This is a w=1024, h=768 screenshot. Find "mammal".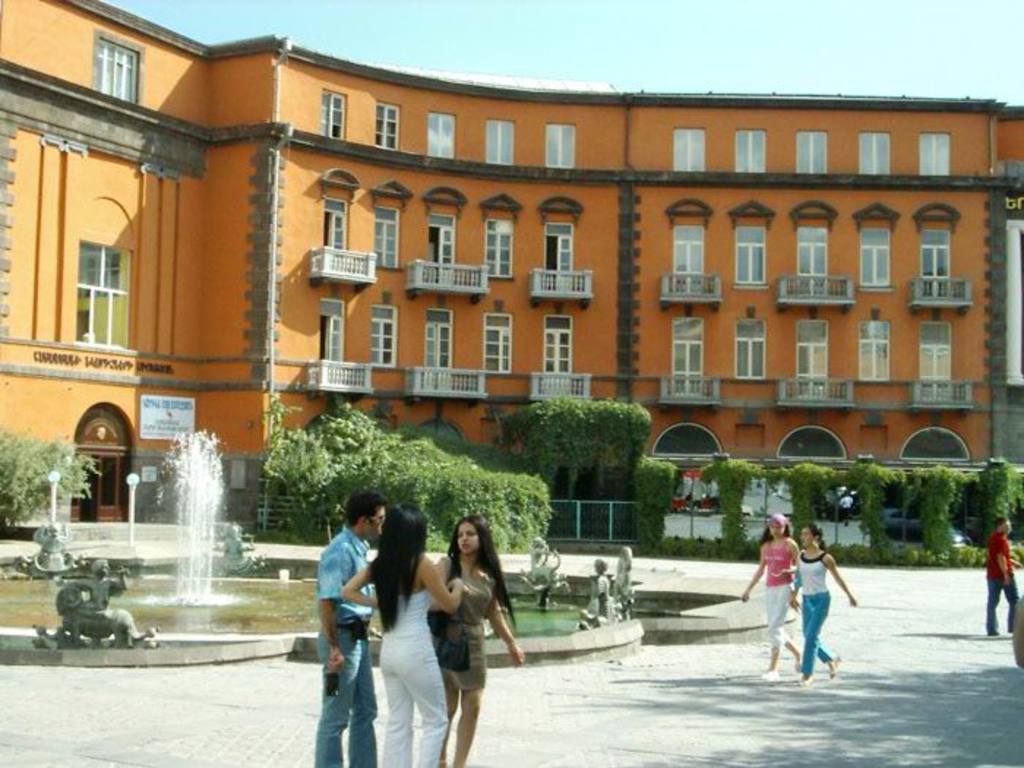
Bounding box: box=[524, 535, 560, 582].
